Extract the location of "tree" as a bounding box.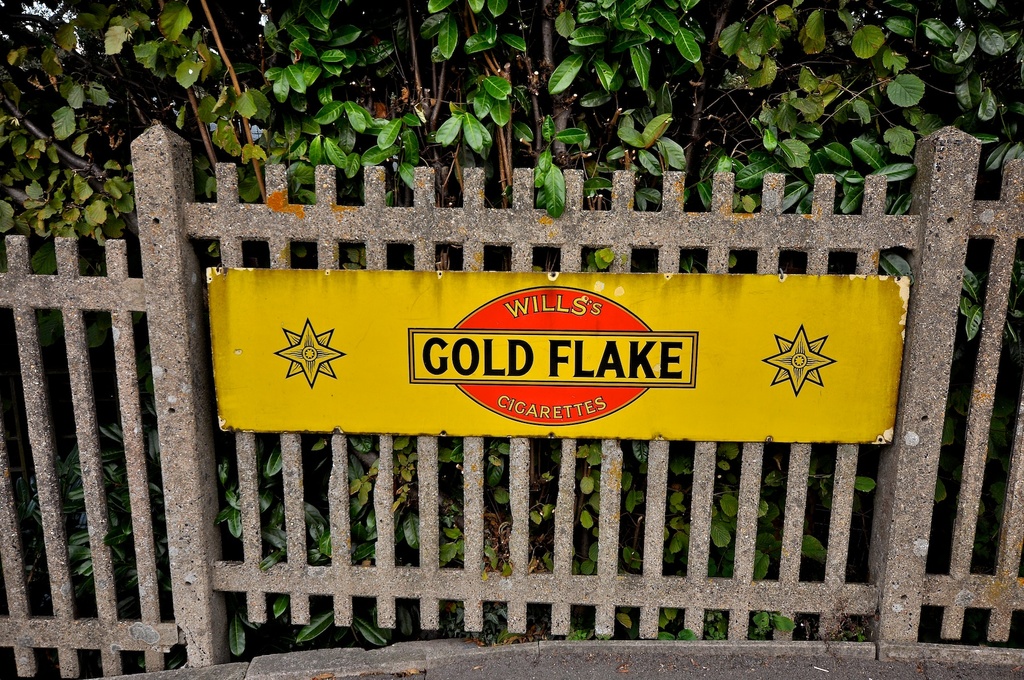
{"x1": 0, "y1": 0, "x2": 1023, "y2": 637}.
